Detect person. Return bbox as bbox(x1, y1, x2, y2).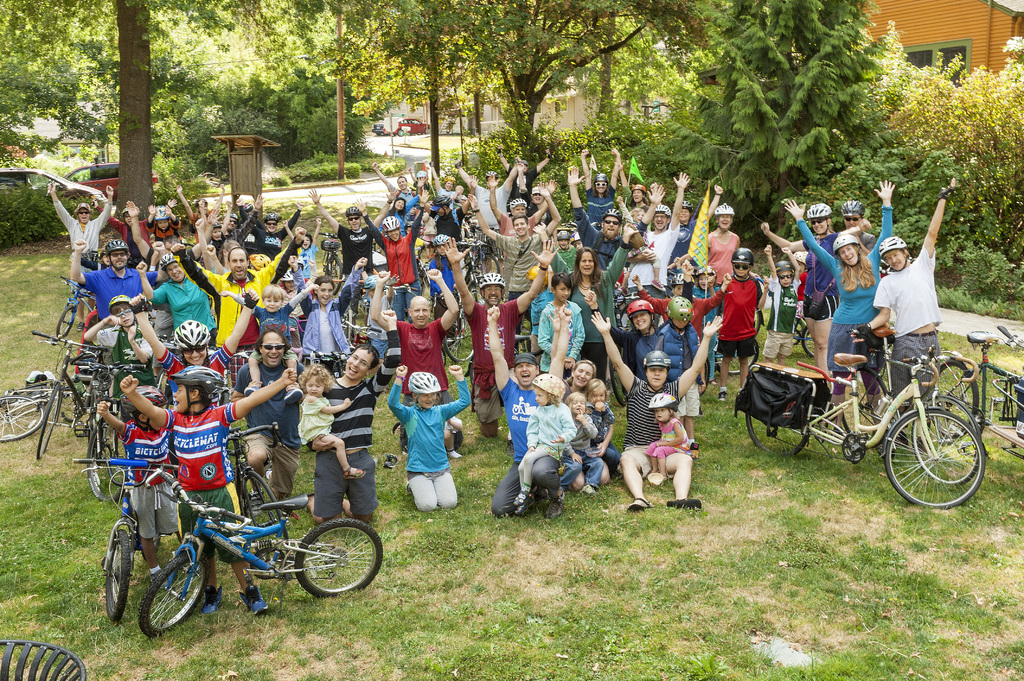
bbox(721, 237, 776, 389).
